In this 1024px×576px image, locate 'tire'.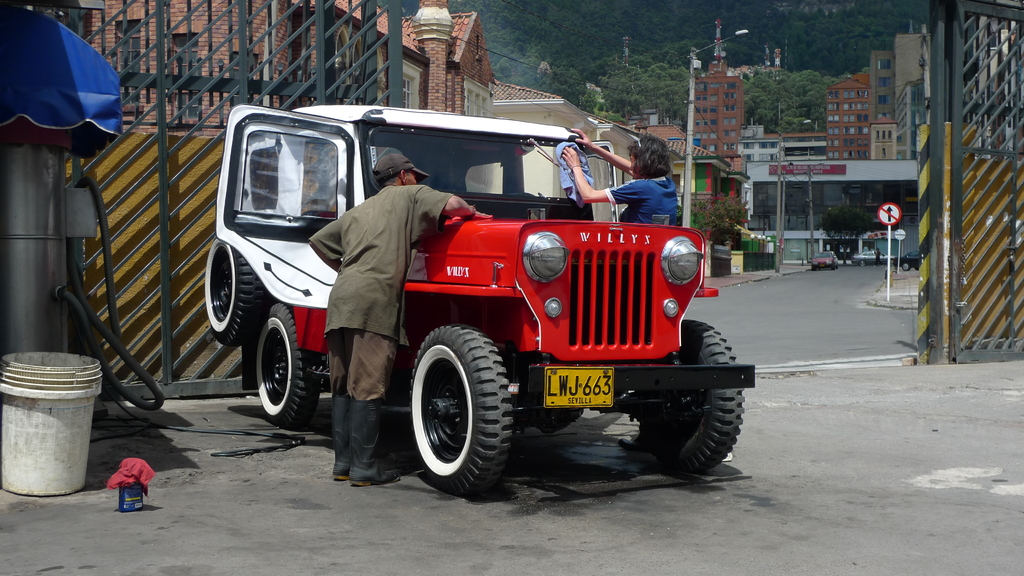
Bounding box: <box>203,238,258,348</box>.
